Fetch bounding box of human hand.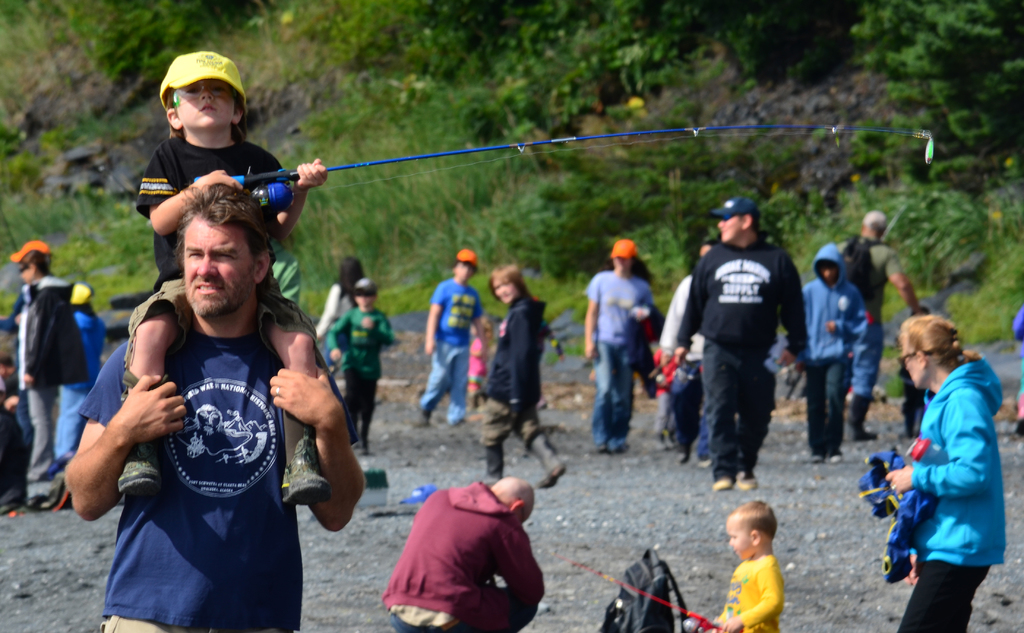
Bbox: select_region(190, 170, 244, 194).
